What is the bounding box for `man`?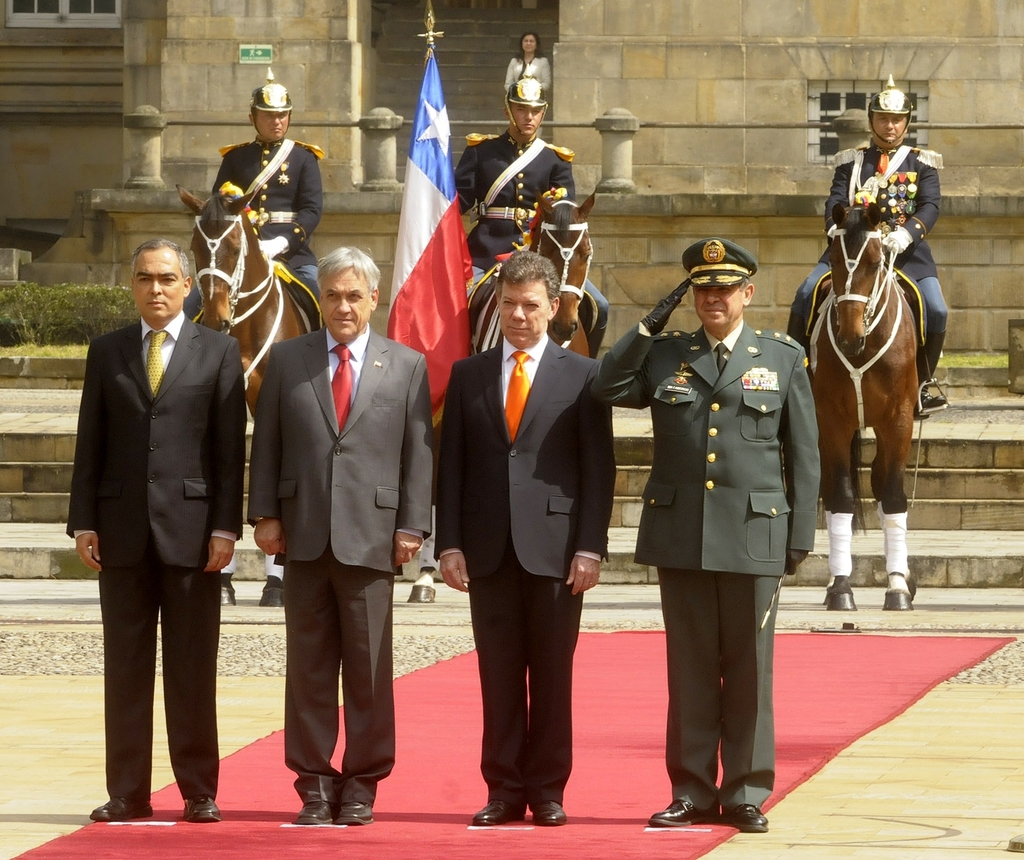
(64, 232, 245, 832).
